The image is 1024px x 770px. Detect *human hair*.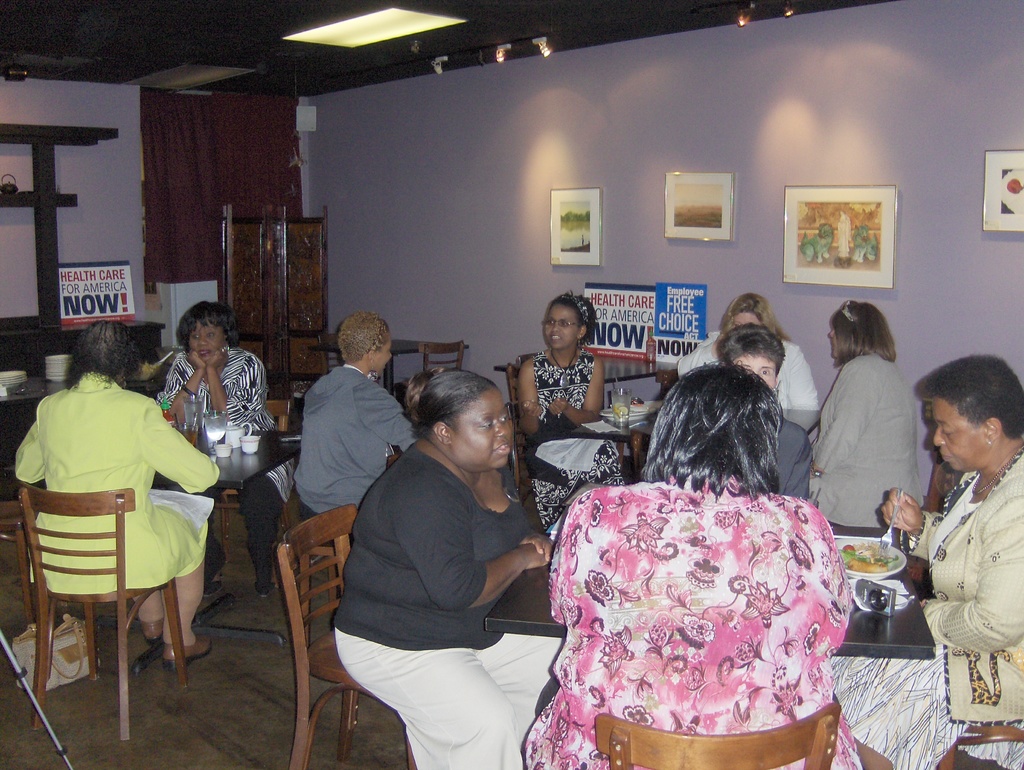
Detection: bbox=[176, 297, 234, 367].
